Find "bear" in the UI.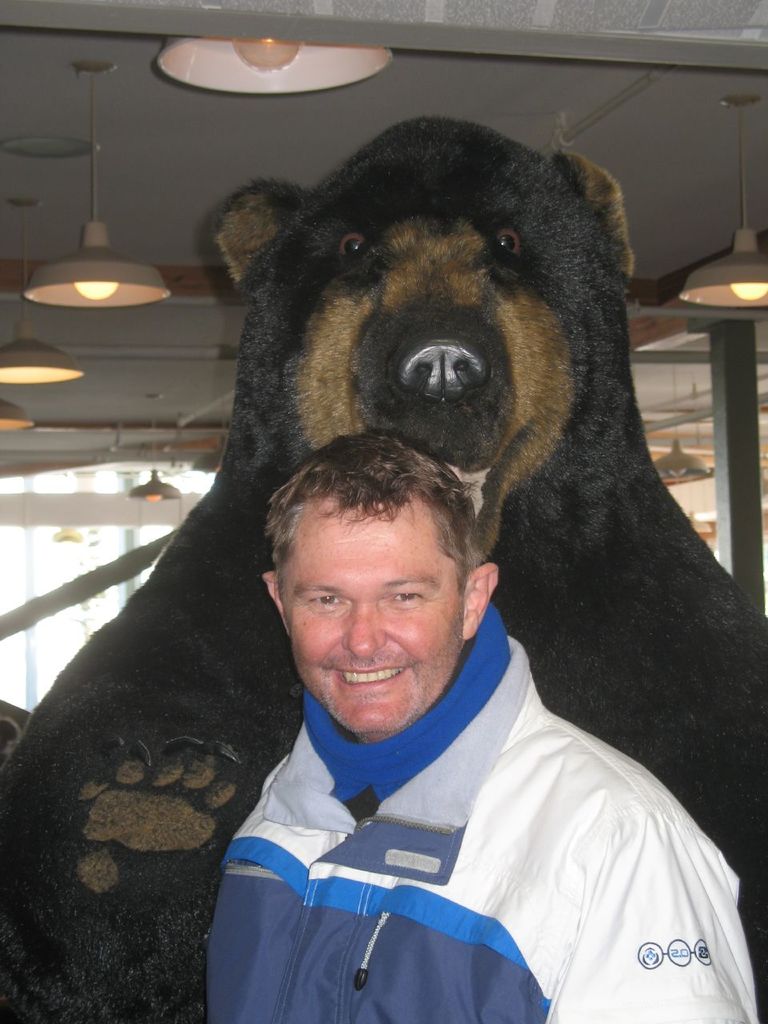
UI element at {"left": 0, "top": 114, "right": 767, "bottom": 1023}.
